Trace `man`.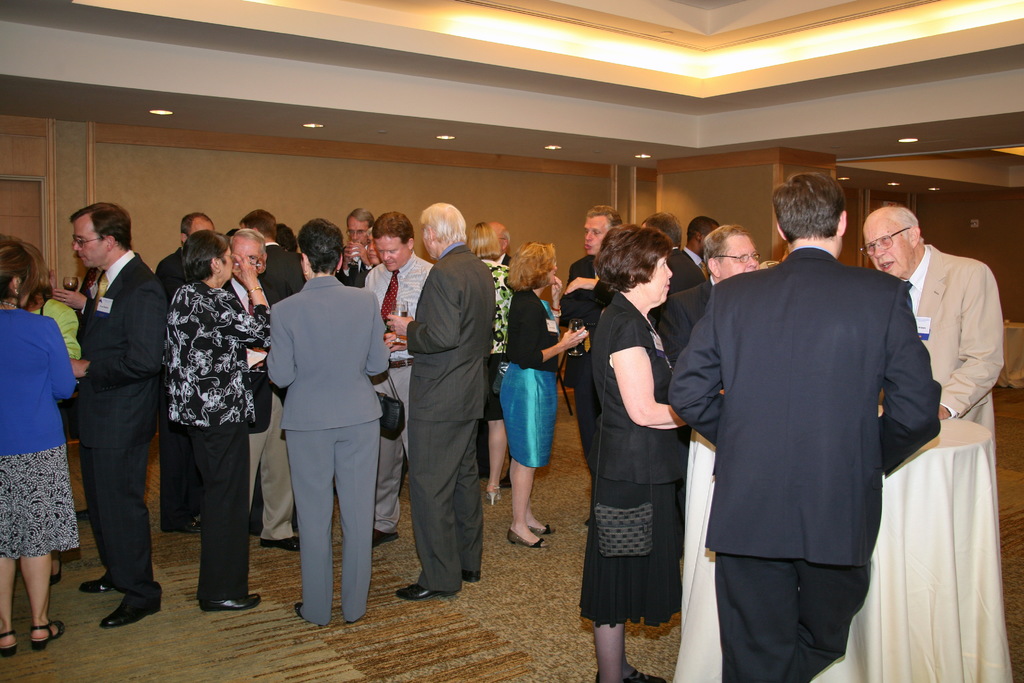
Traced to left=639, top=208, right=707, bottom=361.
